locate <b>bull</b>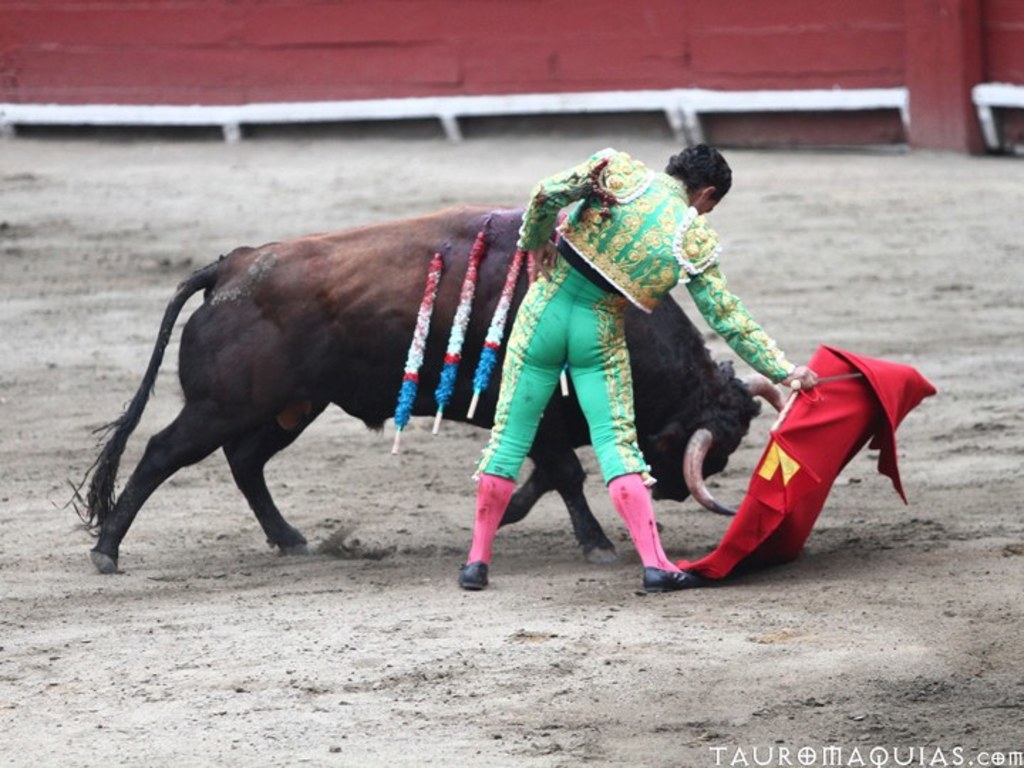
47,202,786,576
